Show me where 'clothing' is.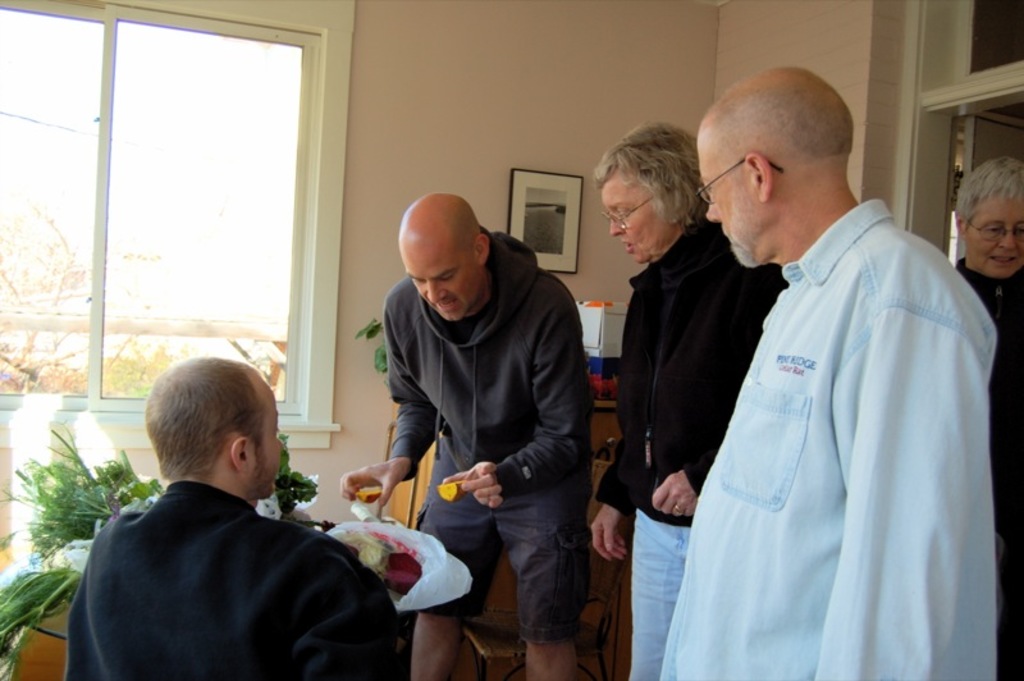
'clothing' is at [x1=954, y1=261, x2=1023, y2=680].
